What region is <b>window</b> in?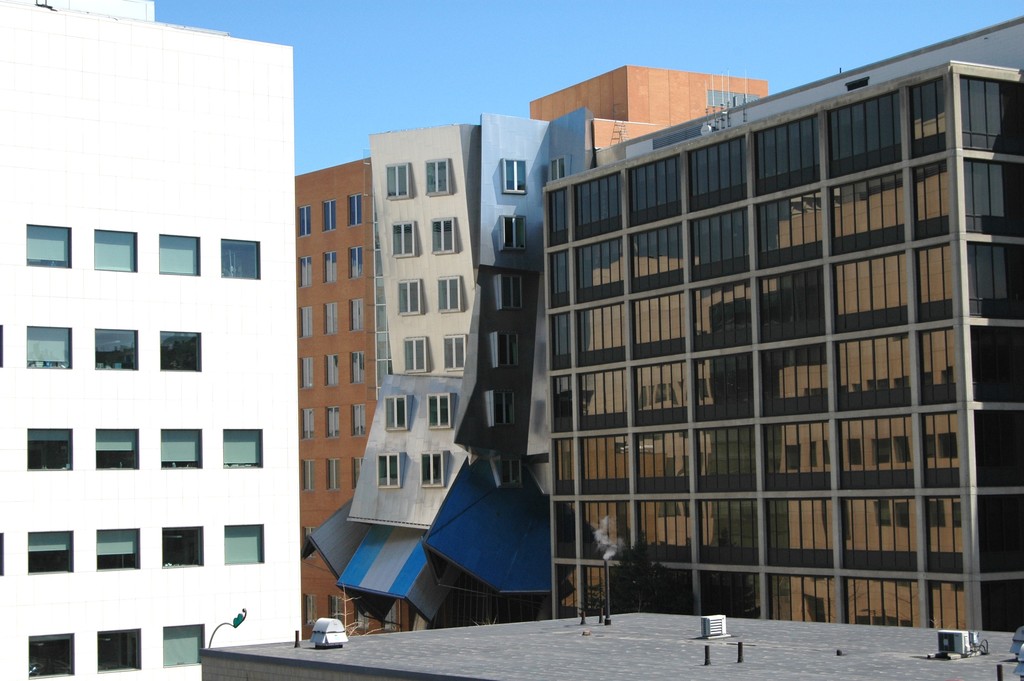
{"left": 28, "top": 629, "right": 76, "bottom": 679}.
